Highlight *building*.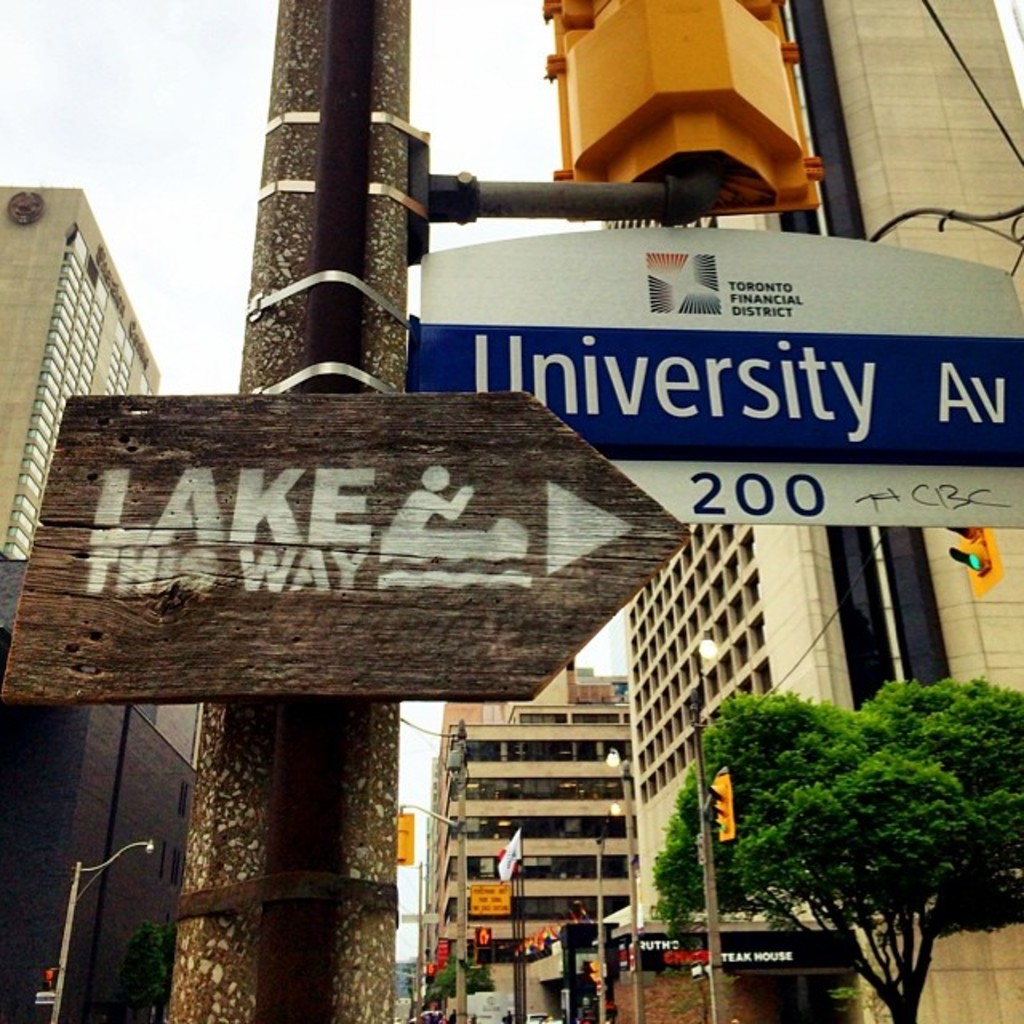
Highlighted region: pyautogui.locateOnScreen(560, 0, 1022, 1022).
